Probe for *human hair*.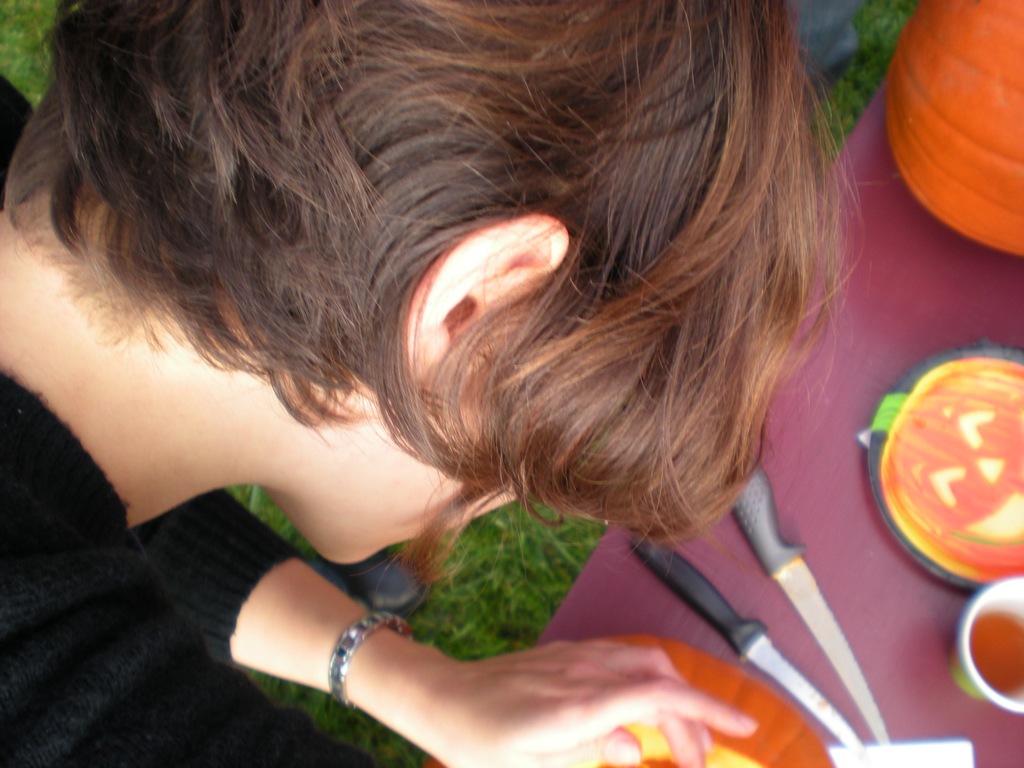
Probe result: (left=0, top=0, right=894, bottom=659).
